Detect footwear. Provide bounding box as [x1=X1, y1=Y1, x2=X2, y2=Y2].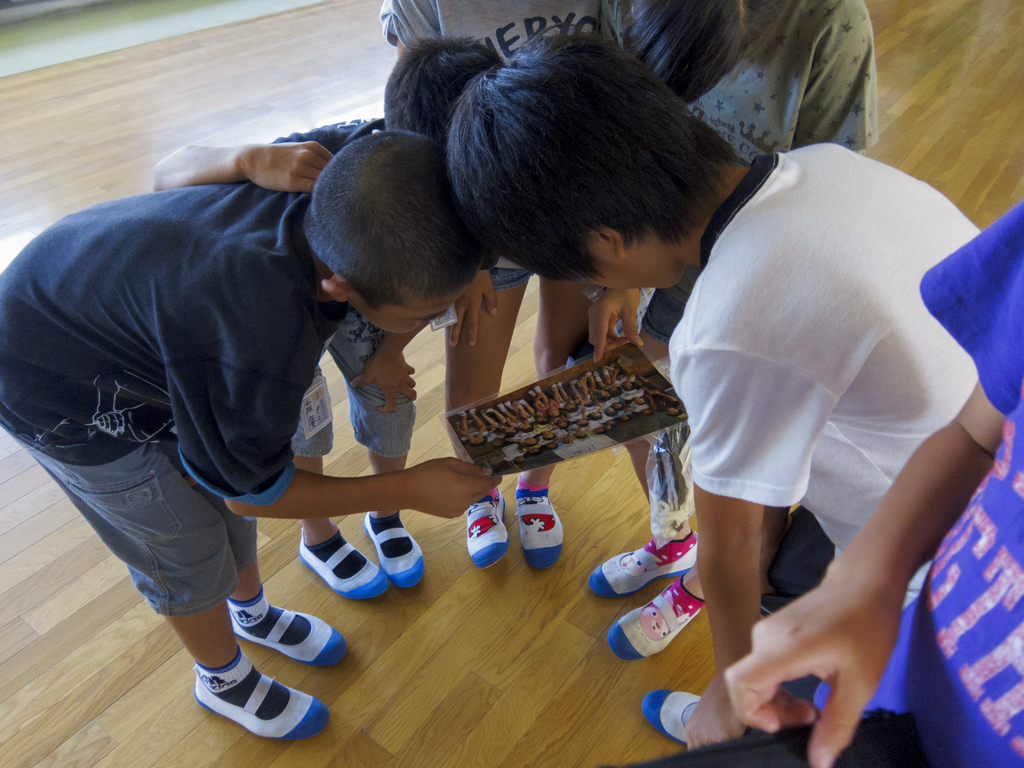
[x1=464, y1=492, x2=510, y2=569].
